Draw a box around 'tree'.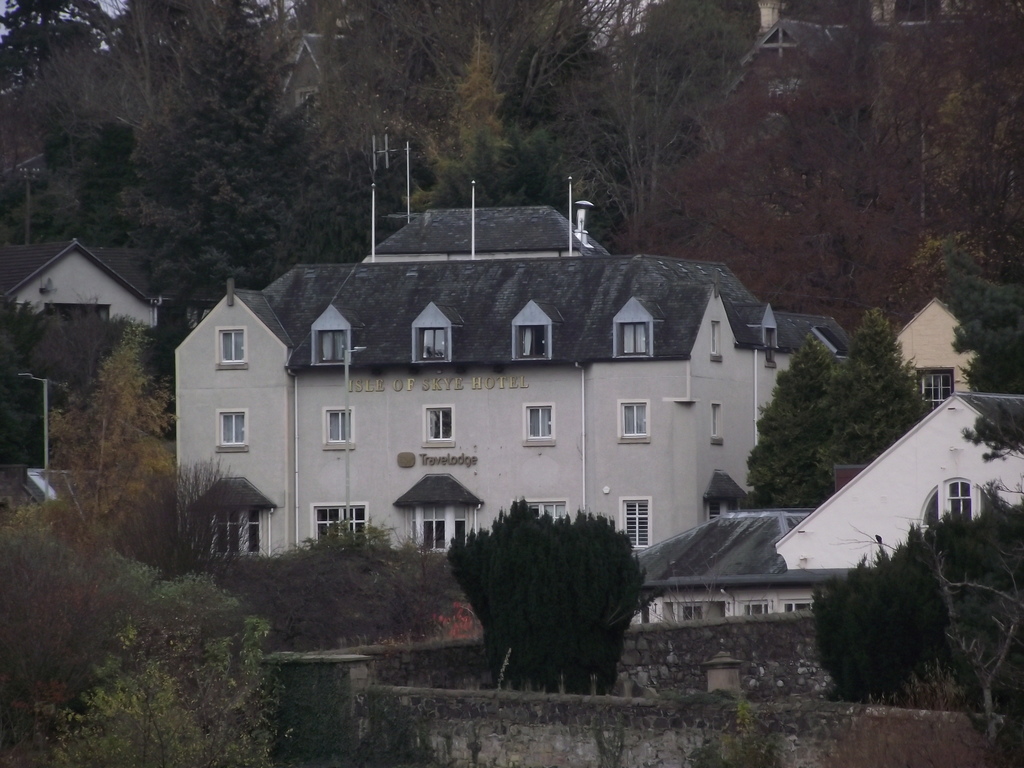
(x1=444, y1=495, x2=666, y2=695).
